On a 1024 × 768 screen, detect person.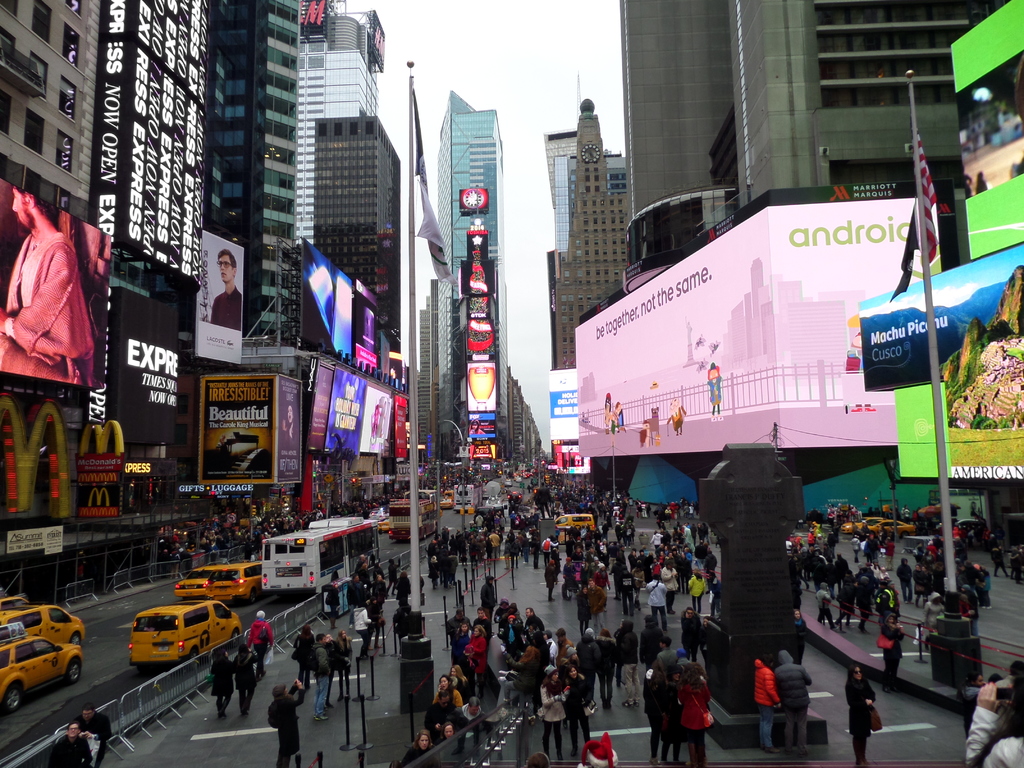
[308, 633, 332, 725].
